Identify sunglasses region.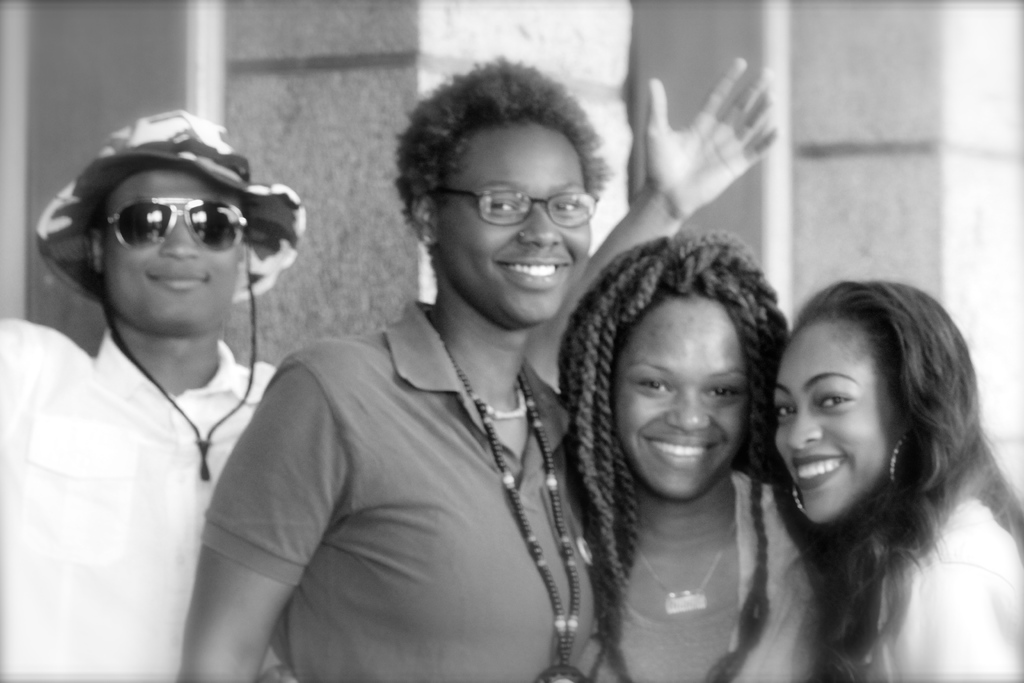
Region: {"left": 106, "top": 197, "right": 244, "bottom": 253}.
